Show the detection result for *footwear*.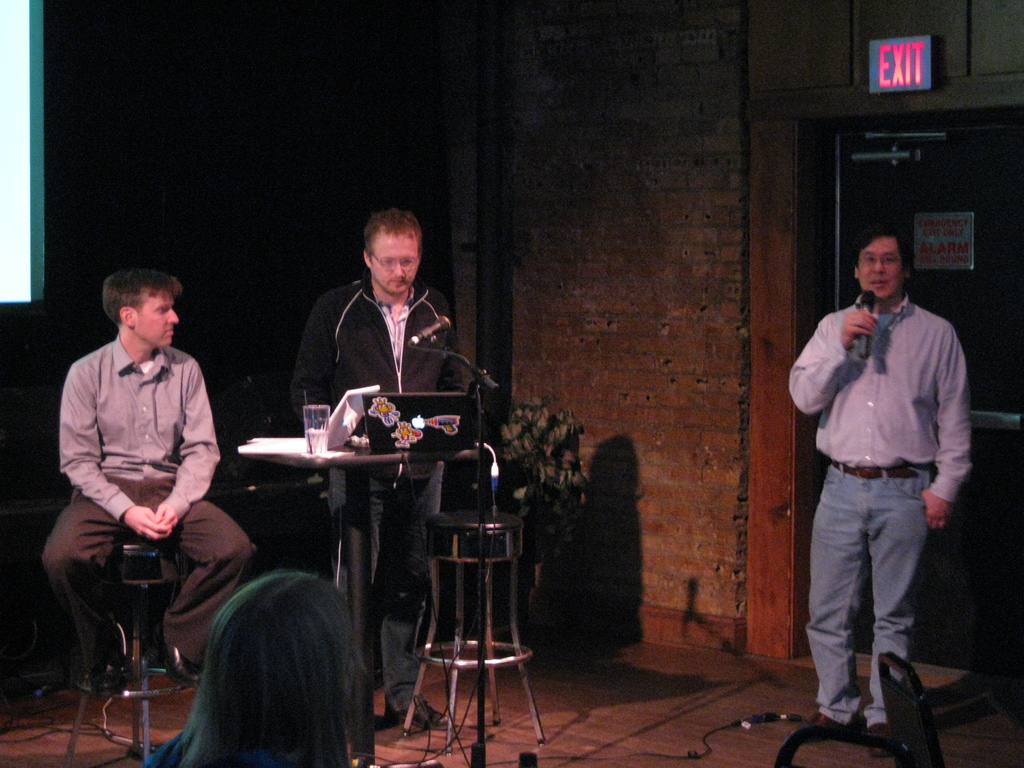
99:654:132:699.
